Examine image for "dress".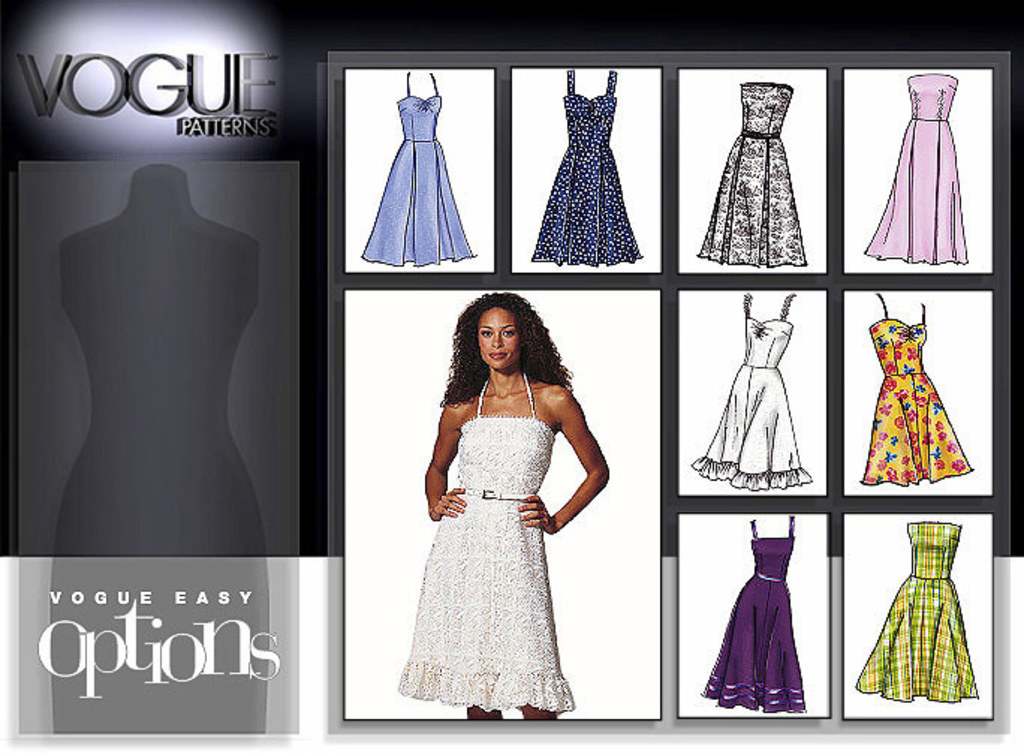
Examination result: <bbox>850, 521, 981, 707</bbox>.
